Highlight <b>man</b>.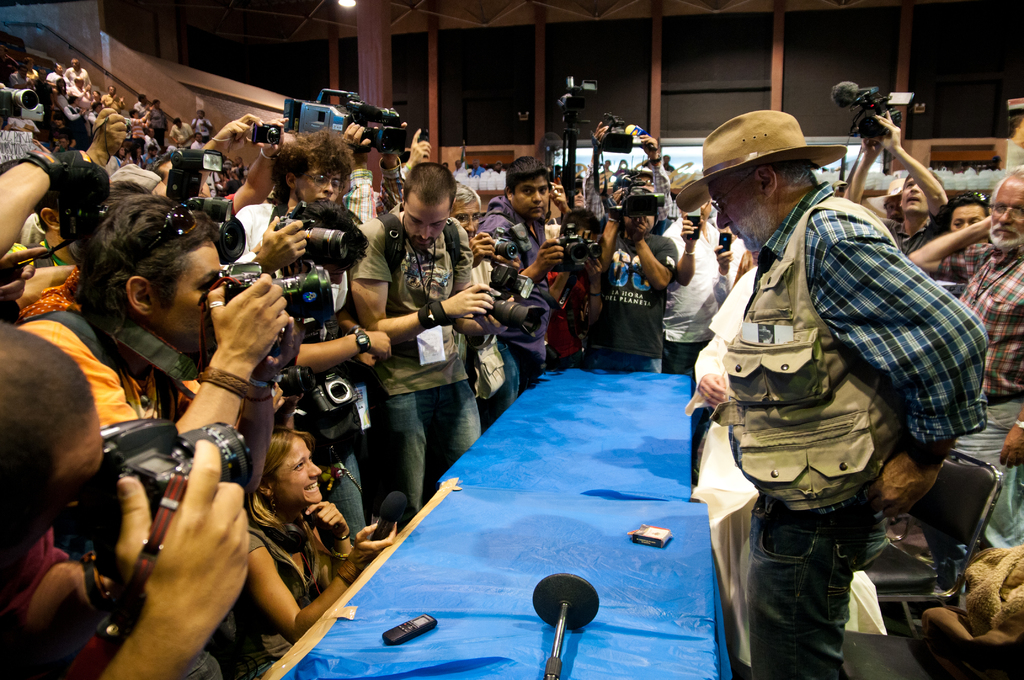
Highlighted region: bbox=[596, 182, 680, 373].
